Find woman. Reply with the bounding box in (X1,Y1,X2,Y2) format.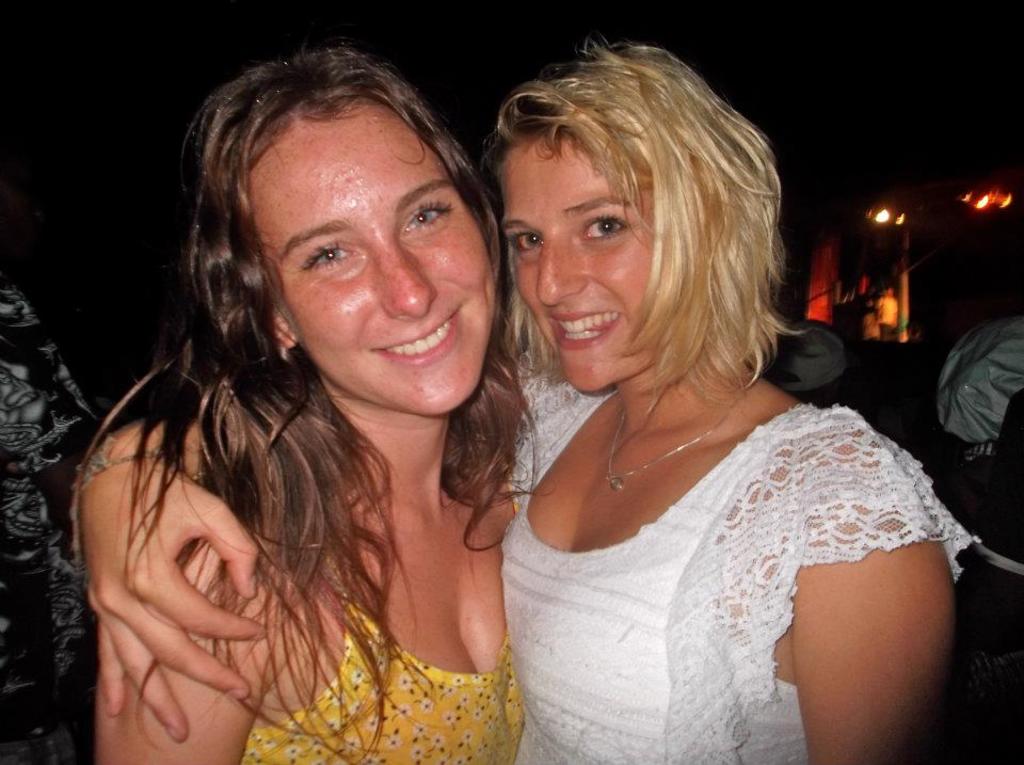
(55,21,528,764).
